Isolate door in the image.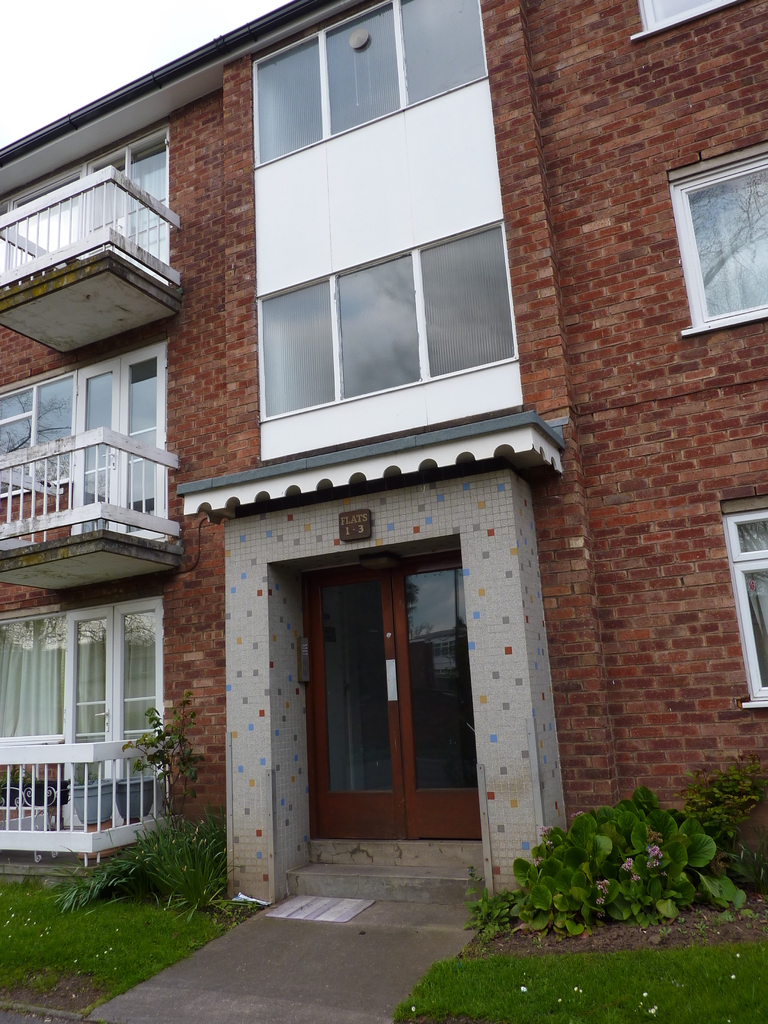
Isolated region: Rect(296, 545, 481, 848).
